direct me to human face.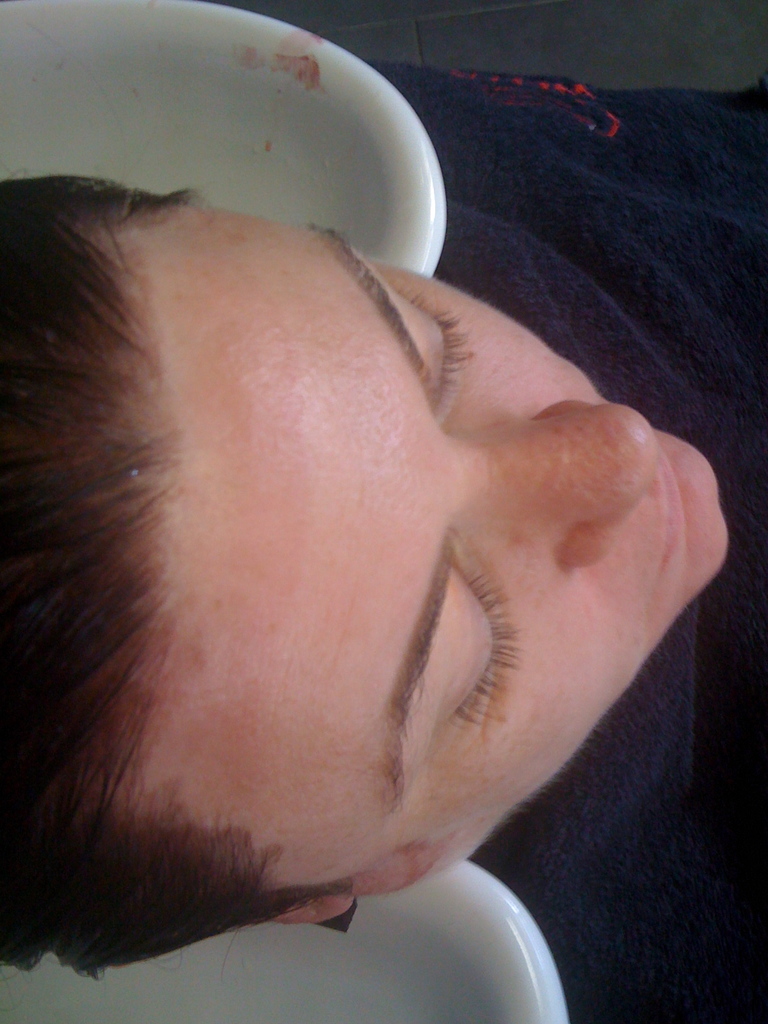
Direction: bbox=[142, 196, 730, 881].
